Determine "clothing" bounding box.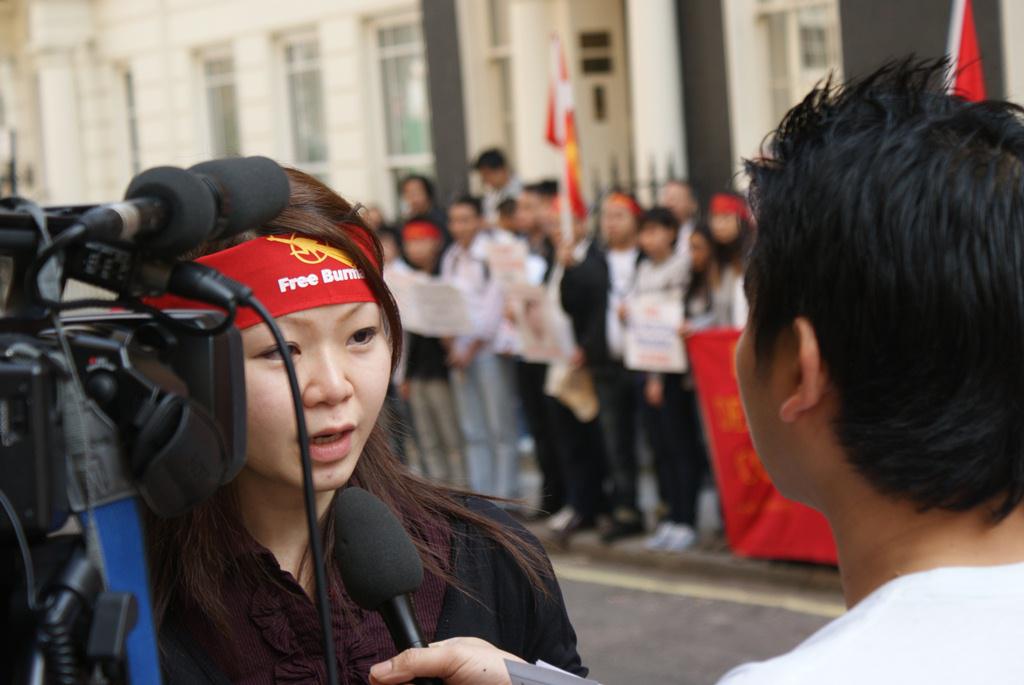
Determined: l=715, t=268, r=753, b=327.
